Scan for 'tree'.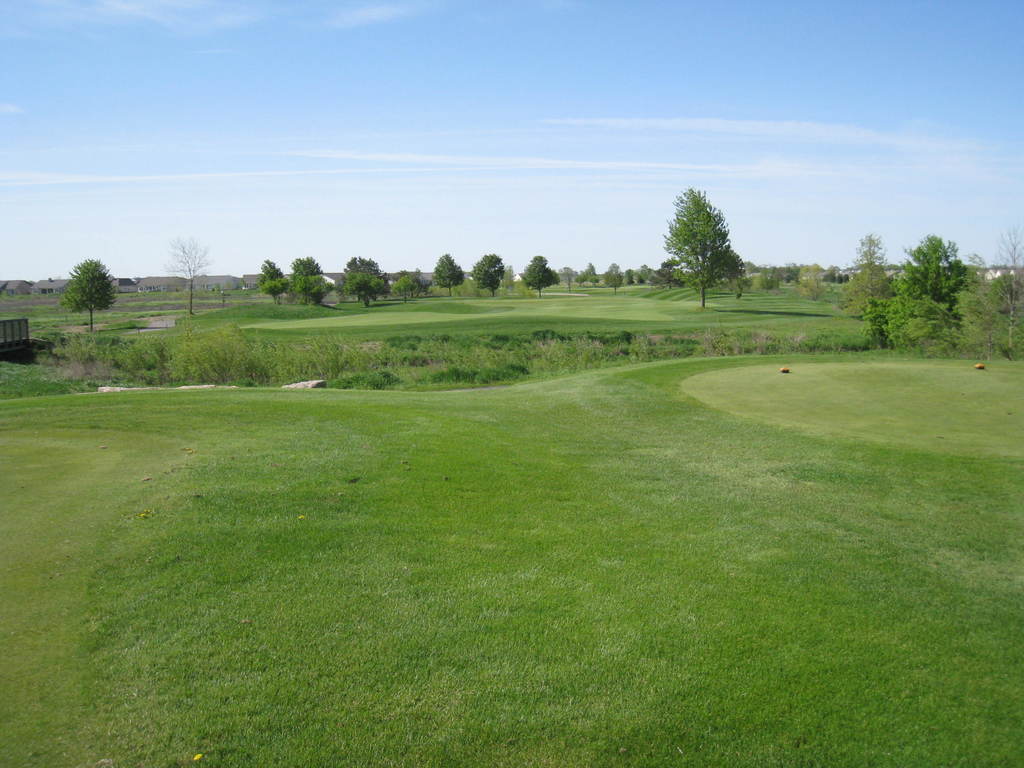
Scan result: <region>468, 252, 509, 297</region>.
